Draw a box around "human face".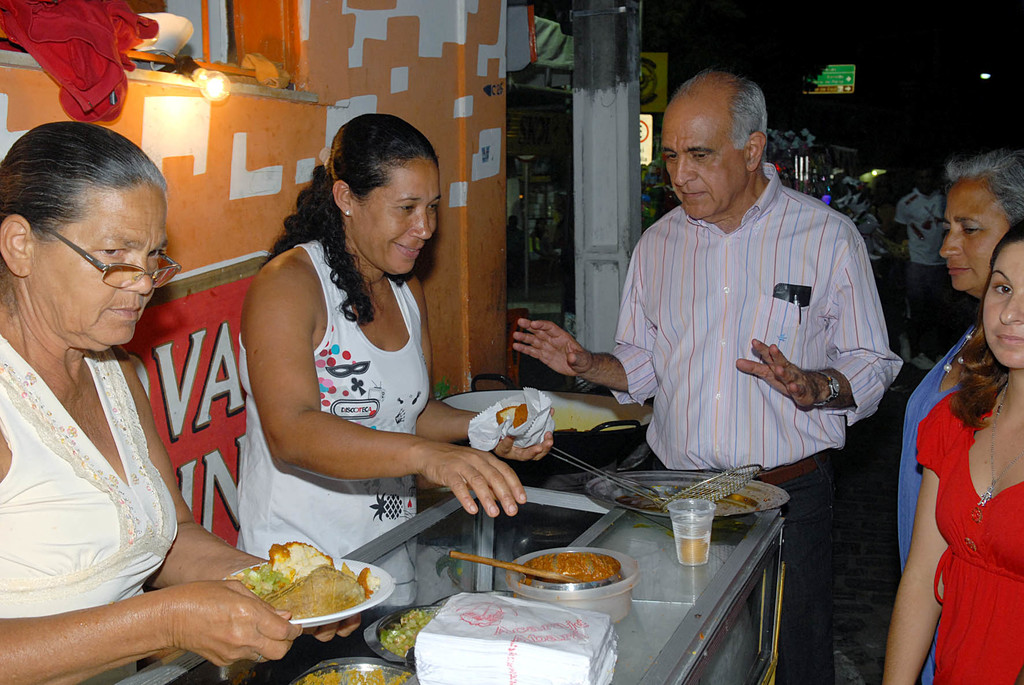
select_region(29, 183, 166, 343).
